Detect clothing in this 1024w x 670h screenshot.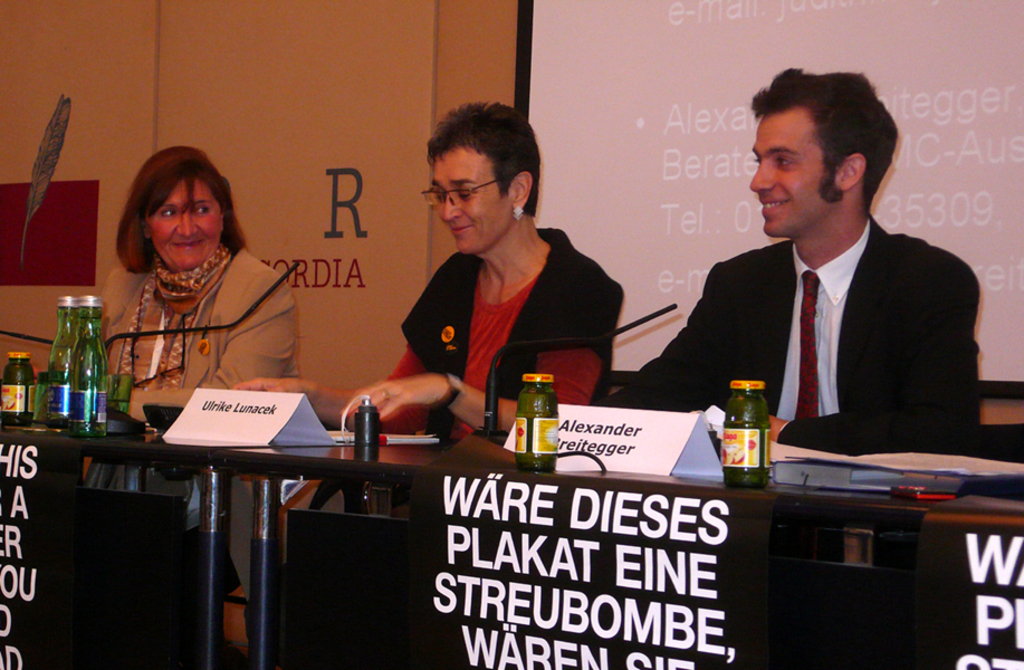
Detection: locate(383, 228, 625, 436).
